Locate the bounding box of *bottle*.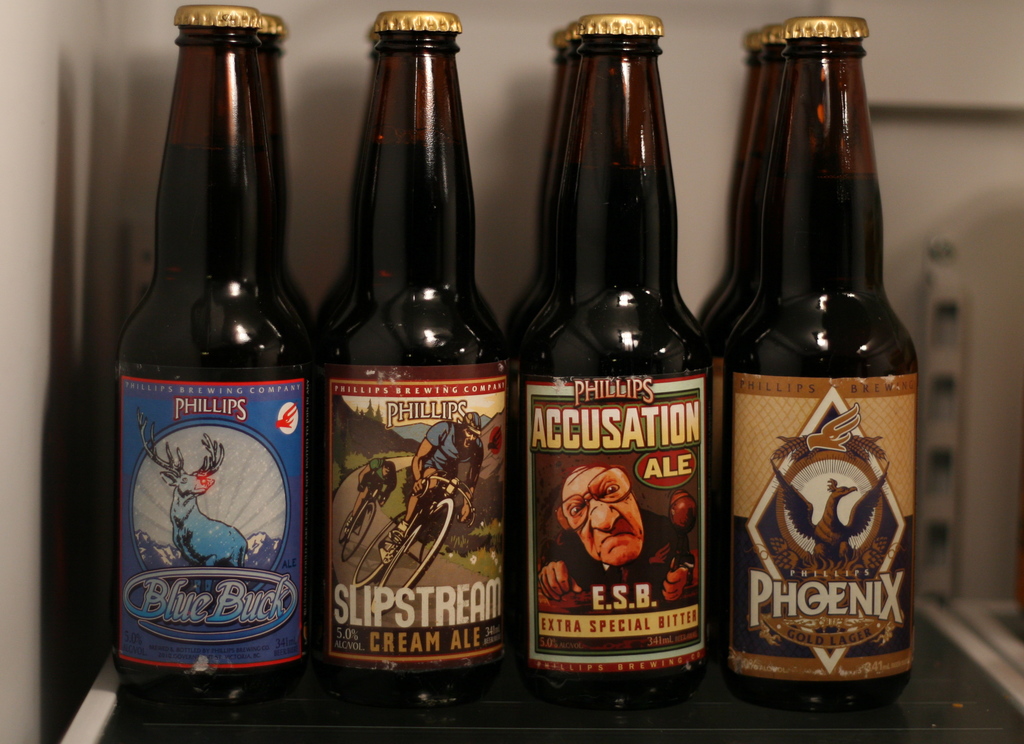
Bounding box: rect(511, 8, 716, 703).
